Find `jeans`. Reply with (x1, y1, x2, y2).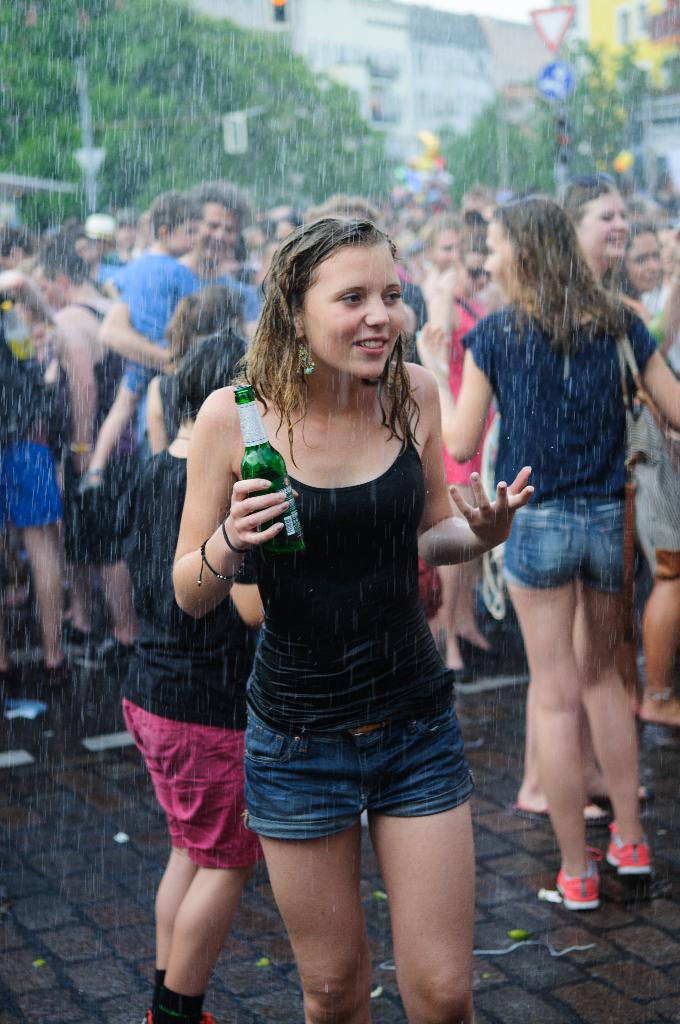
(472, 487, 635, 630).
